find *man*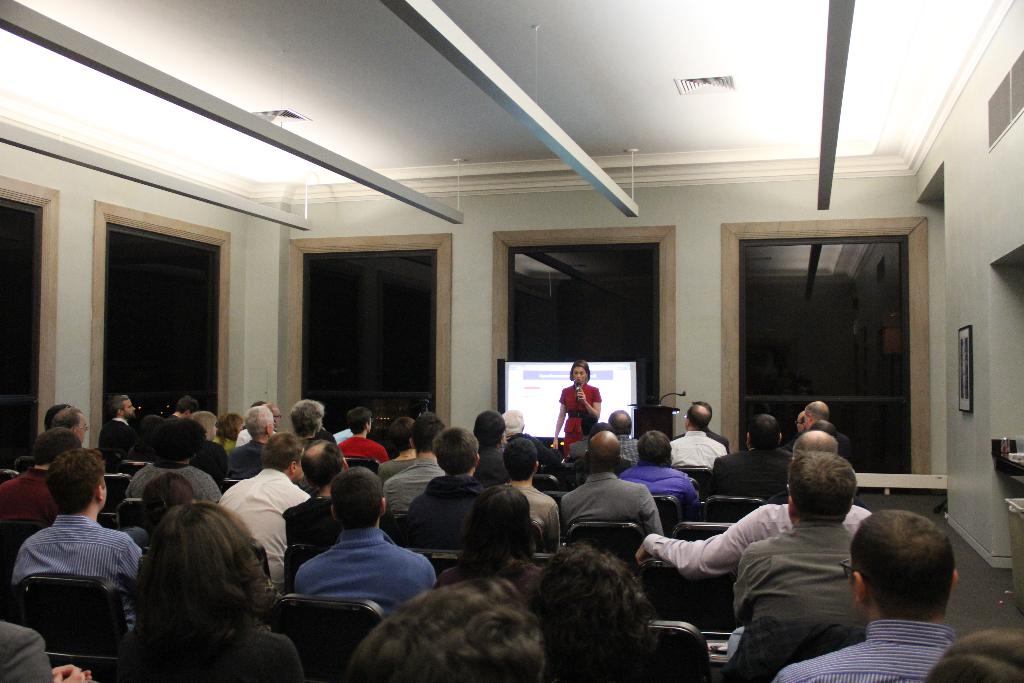
[left=0, top=425, right=76, bottom=573]
